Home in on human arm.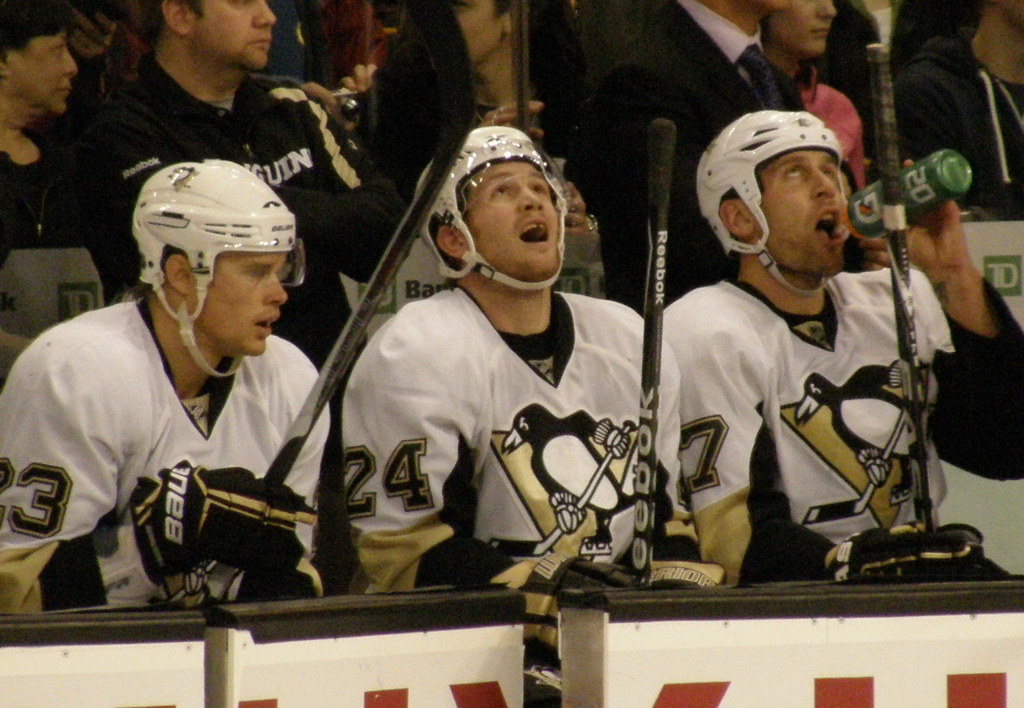
Homed in at region(888, 153, 1023, 480).
